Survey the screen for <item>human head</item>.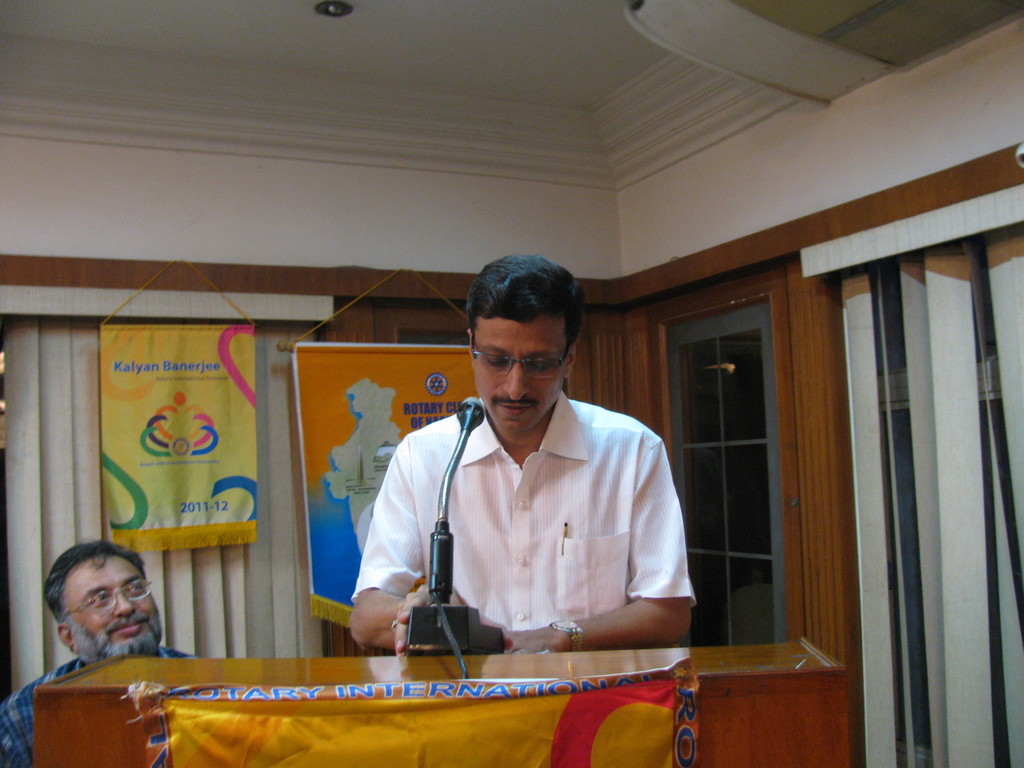
Survey found: locate(465, 255, 586, 433).
